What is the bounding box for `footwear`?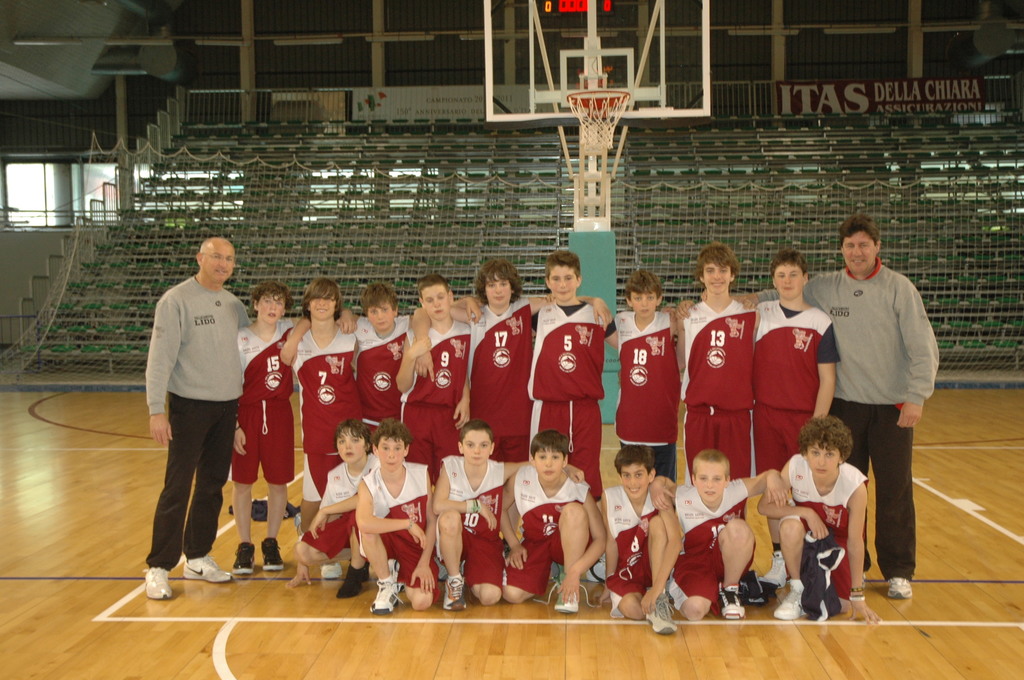
[556,582,580,613].
